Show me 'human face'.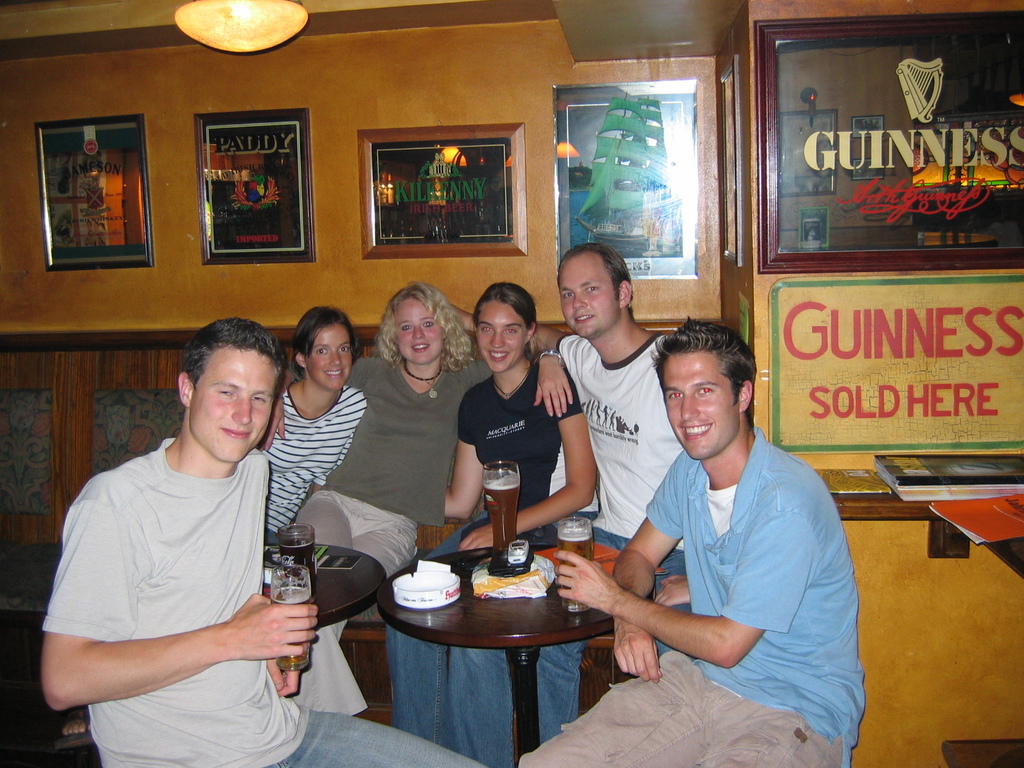
'human face' is here: x1=660, y1=352, x2=739, y2=458.
